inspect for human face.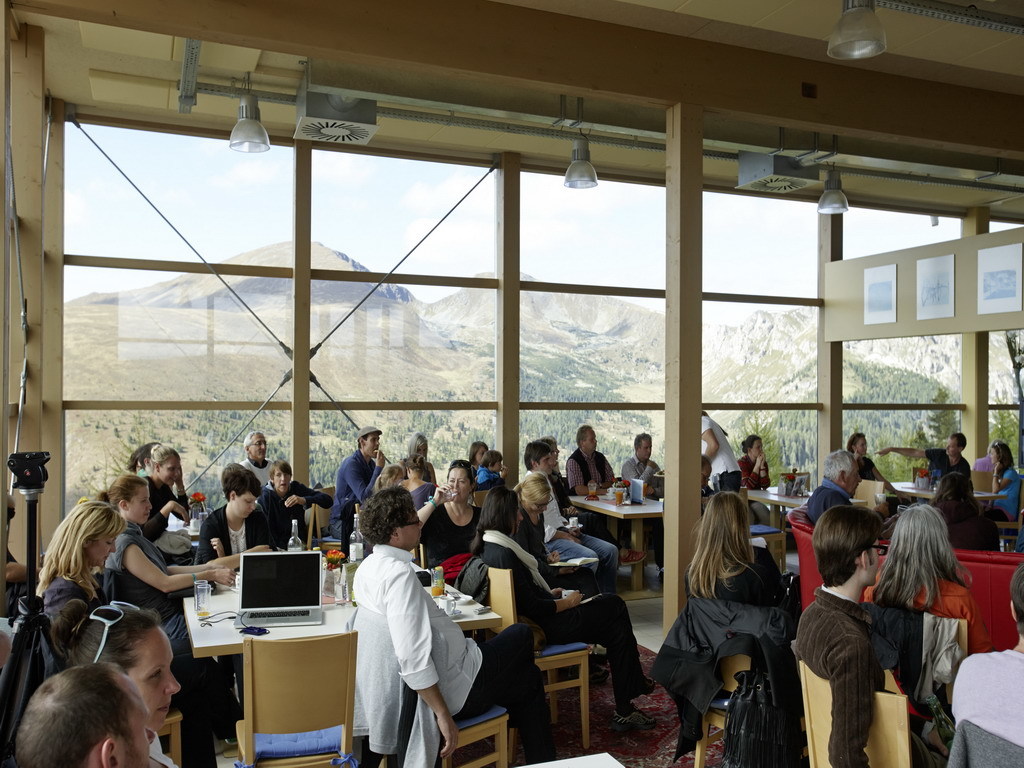
Inspection: 399,513,425,550.
